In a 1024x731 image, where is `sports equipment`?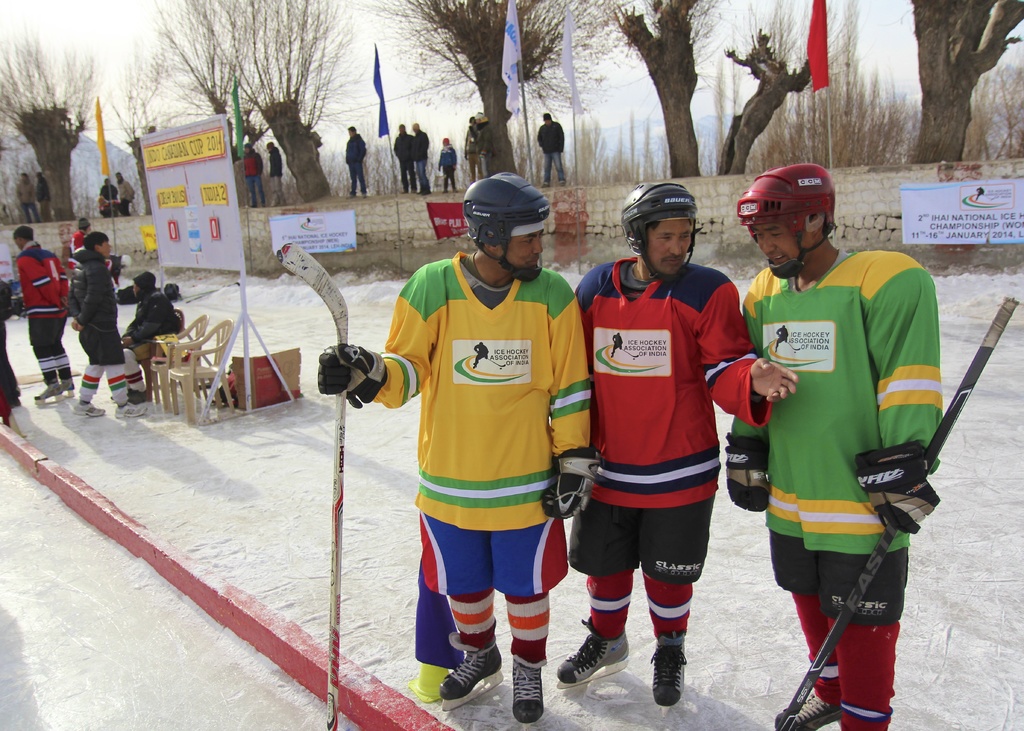
{"x1": 724, "y1": 437, "x2": 772, "y2": 510}.
